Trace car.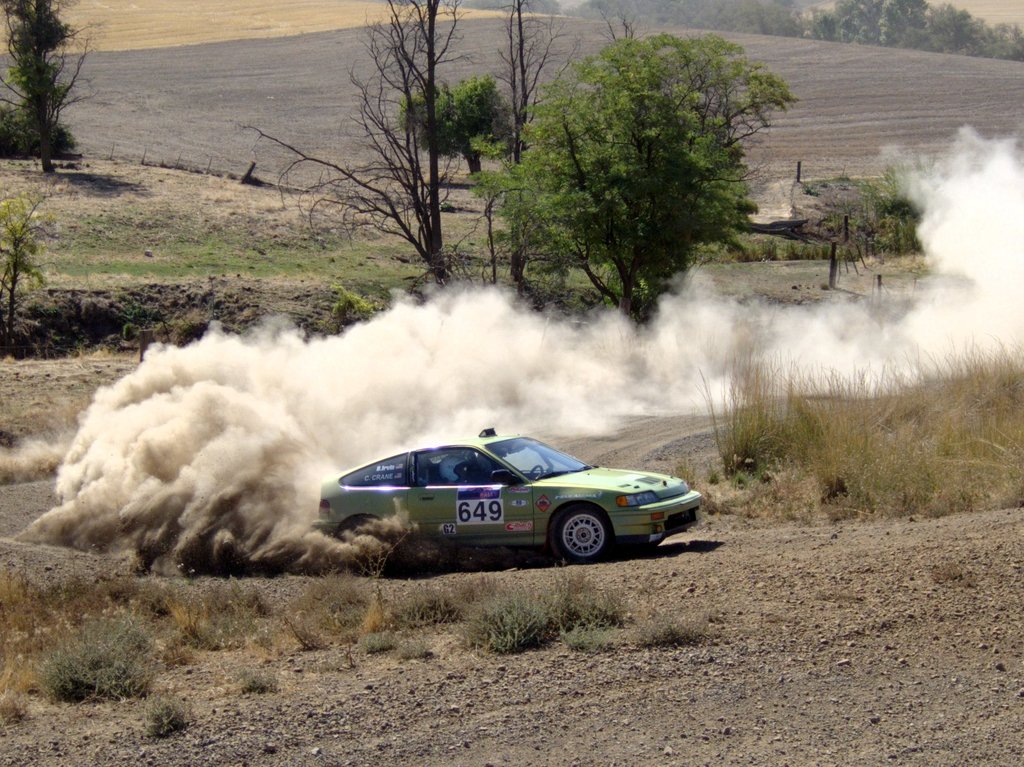
Traced to left=312, top=432, right=701, bottom=571.
